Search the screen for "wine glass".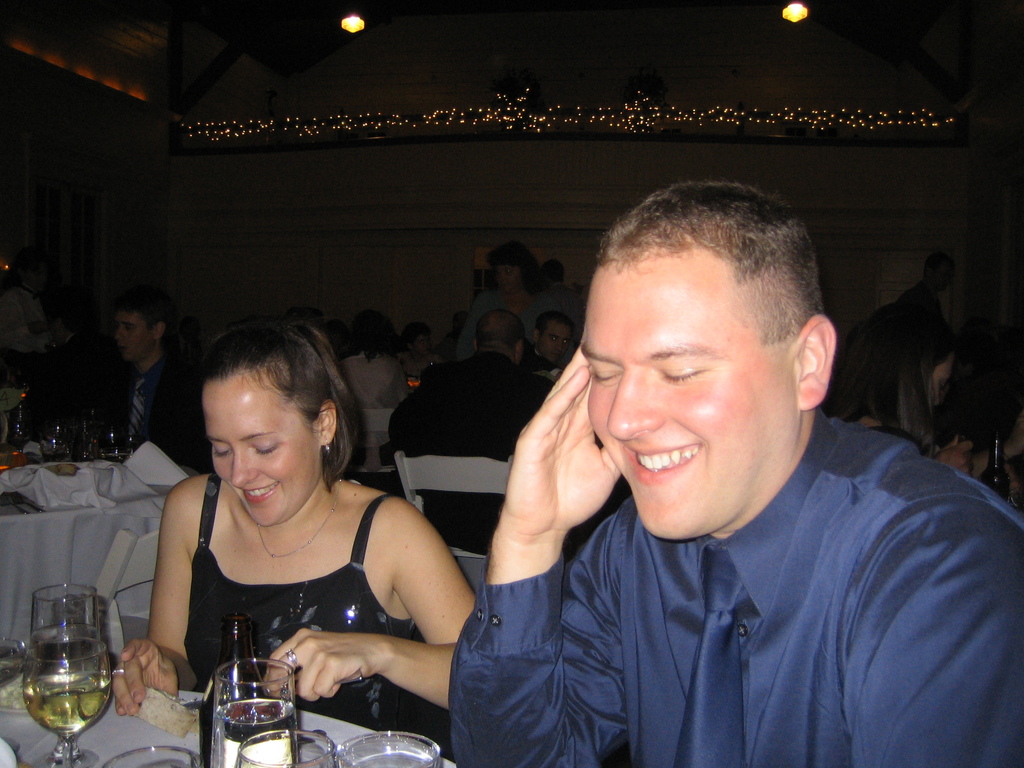
Found at 29:579:95:700.
